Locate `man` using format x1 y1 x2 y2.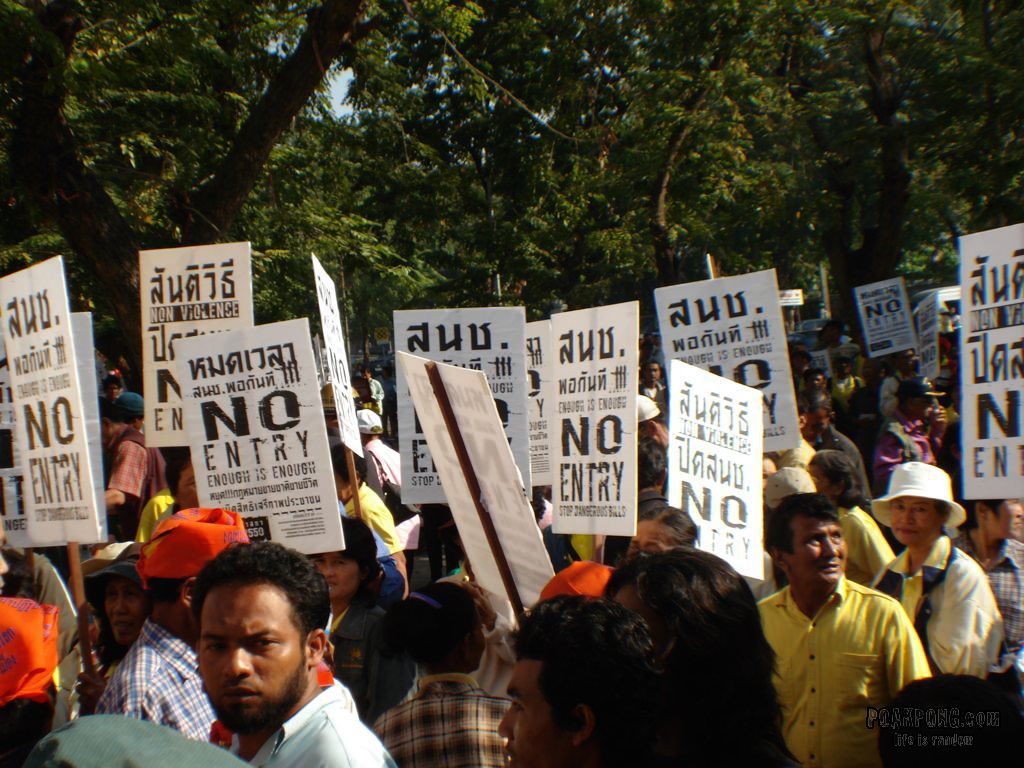
950 459 1023 642.
